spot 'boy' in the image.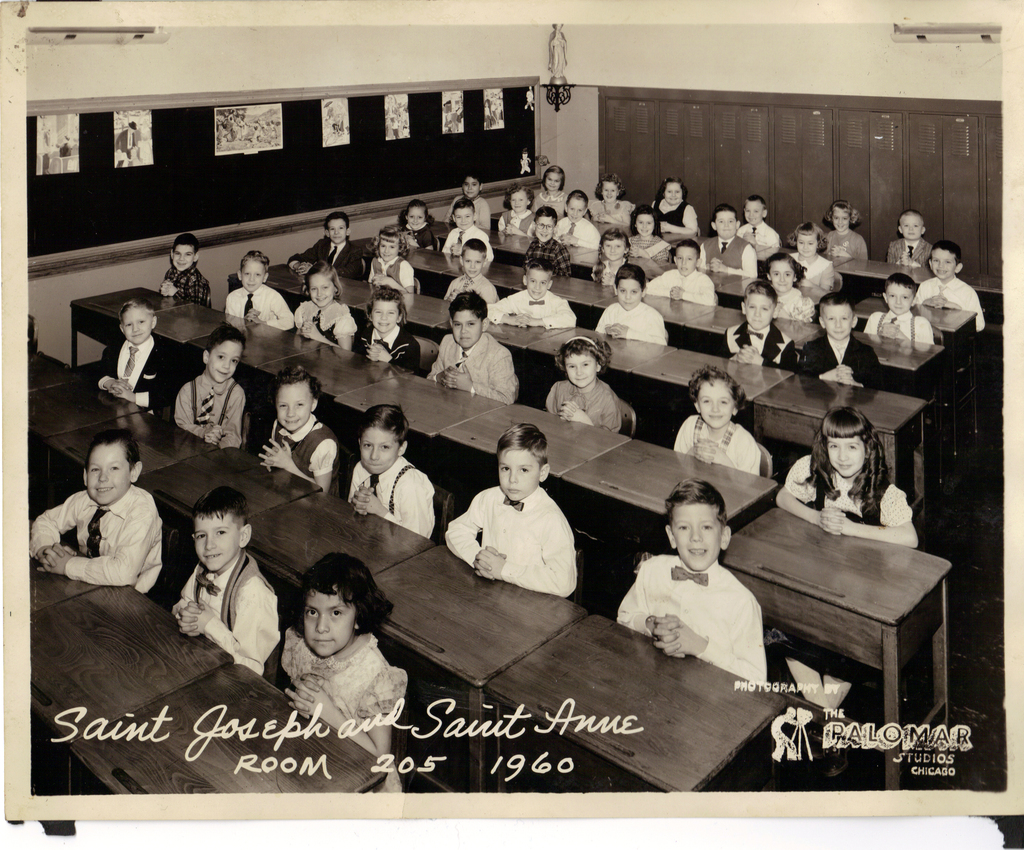
'boy' found at (591, 263, 670, 350).
